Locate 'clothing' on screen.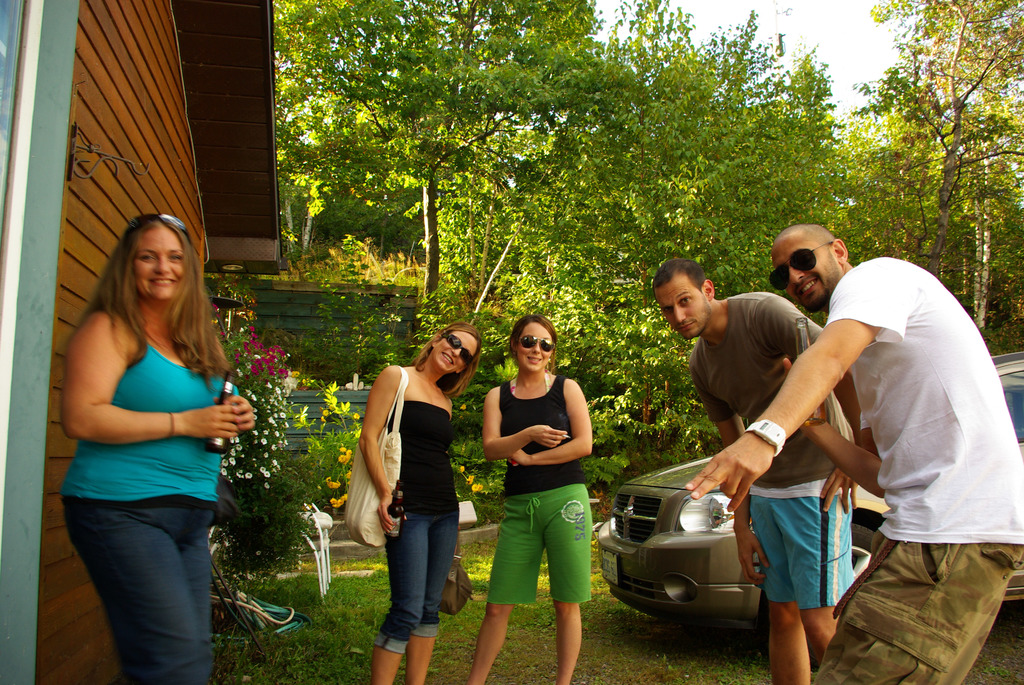
On screen at x1=62 y1=277 x2=242 y2=638.
